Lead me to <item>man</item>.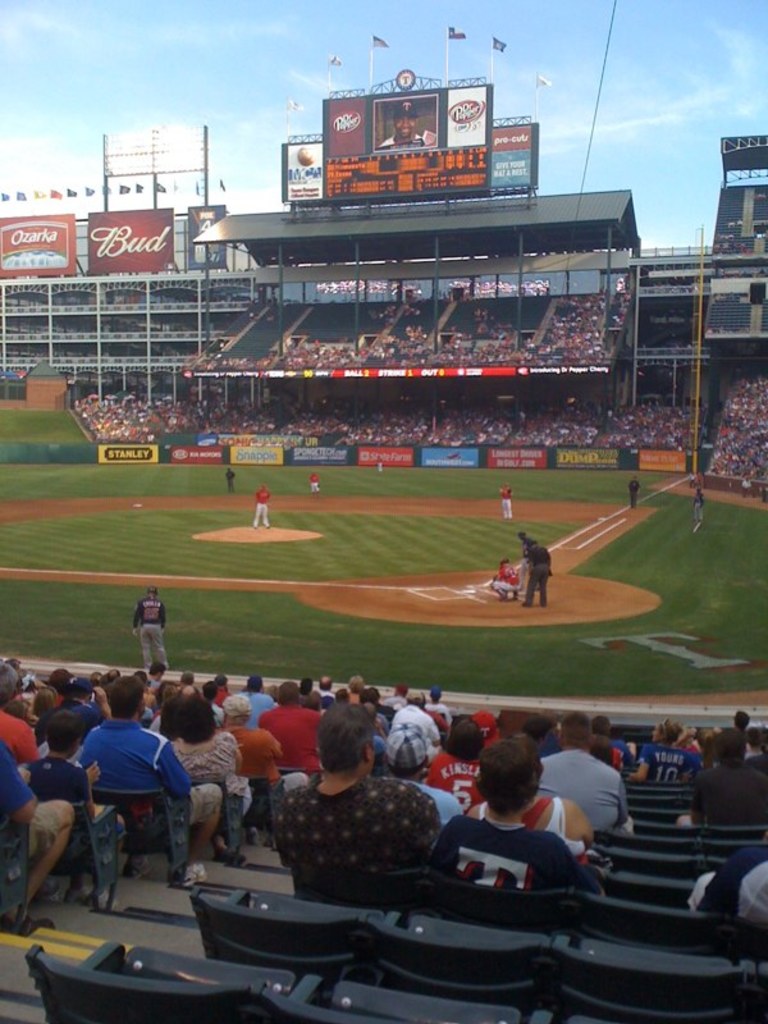
Lead to crop(308, 468, 320, 492).
